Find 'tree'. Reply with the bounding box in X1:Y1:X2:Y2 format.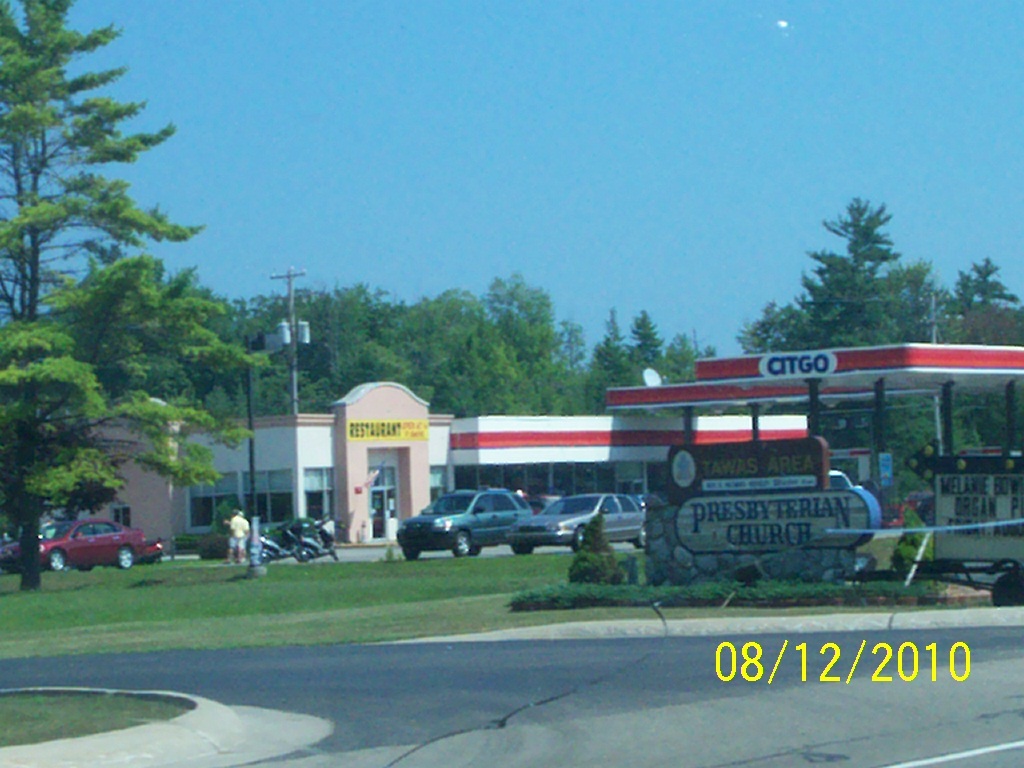
0:0:266:599.
